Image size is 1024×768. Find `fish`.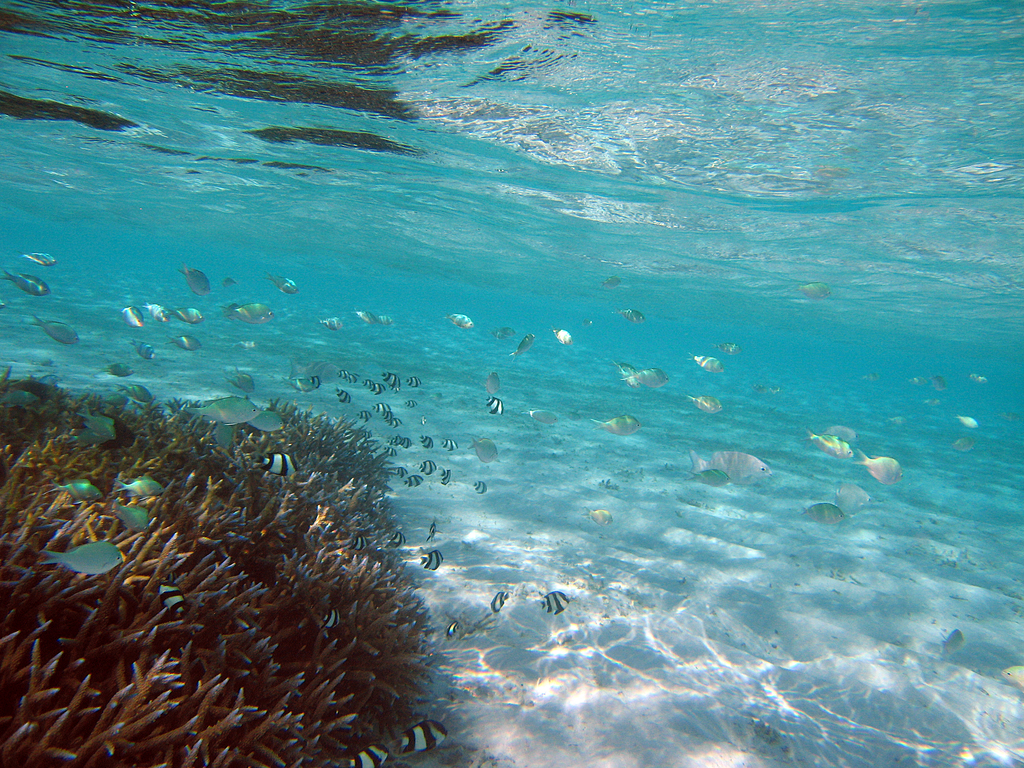
[left=161, top=580, right=186, bottom=610].
